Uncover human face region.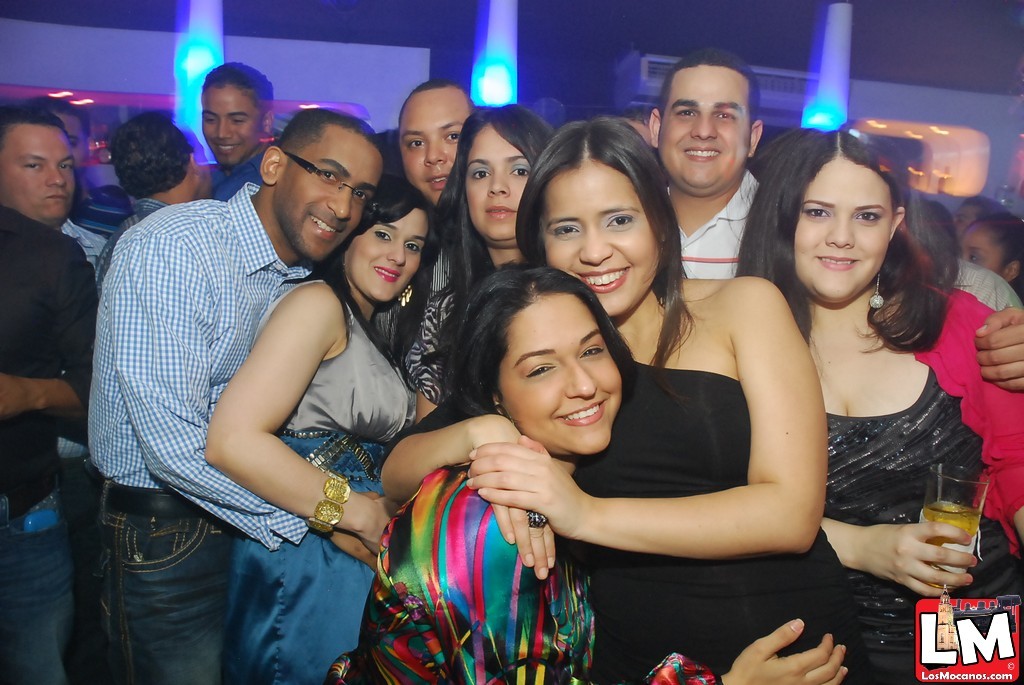
Uncovered: select_region(274, 124, 383, 263).
